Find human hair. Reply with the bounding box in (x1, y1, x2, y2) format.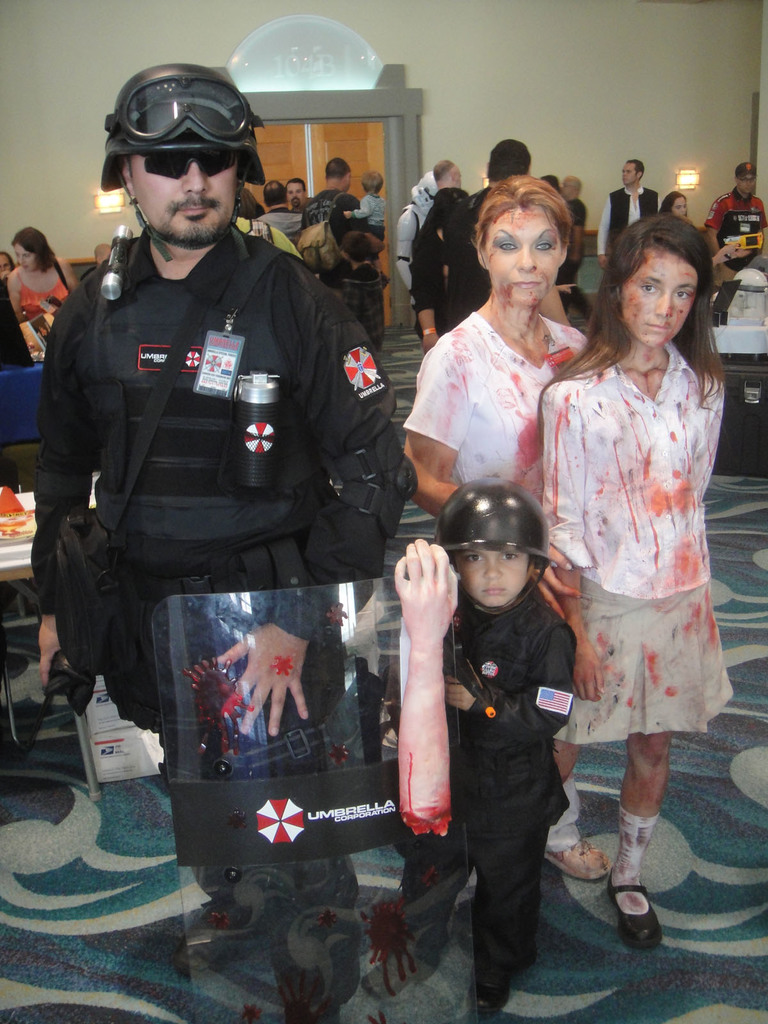
(484, 140, 534, 180).
